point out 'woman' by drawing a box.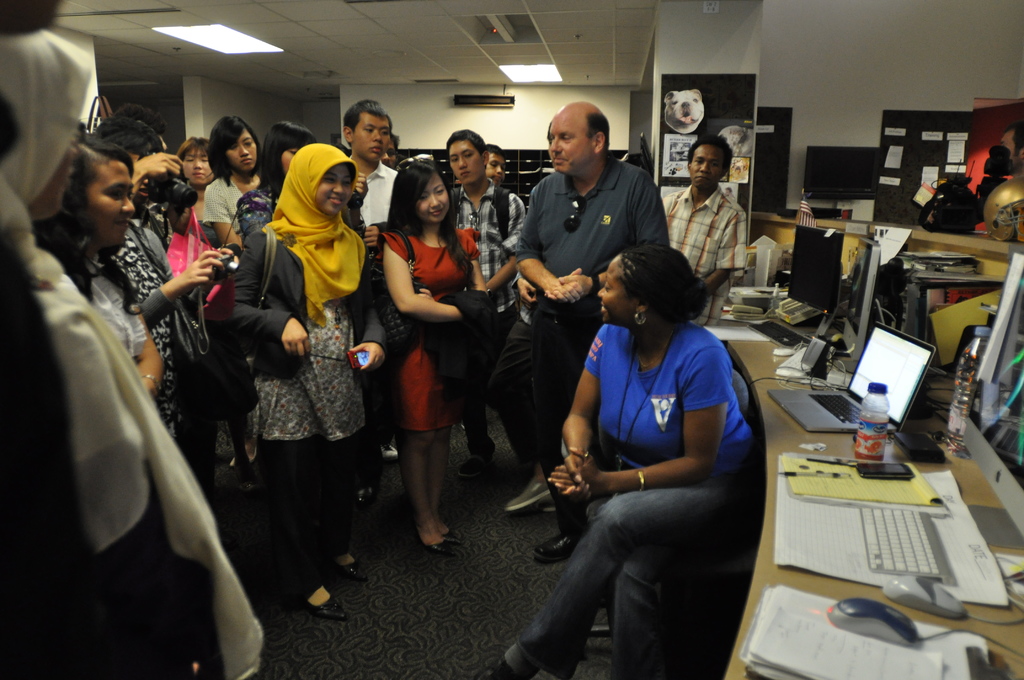
(left=199, top=119, right=268, bottom=248).
